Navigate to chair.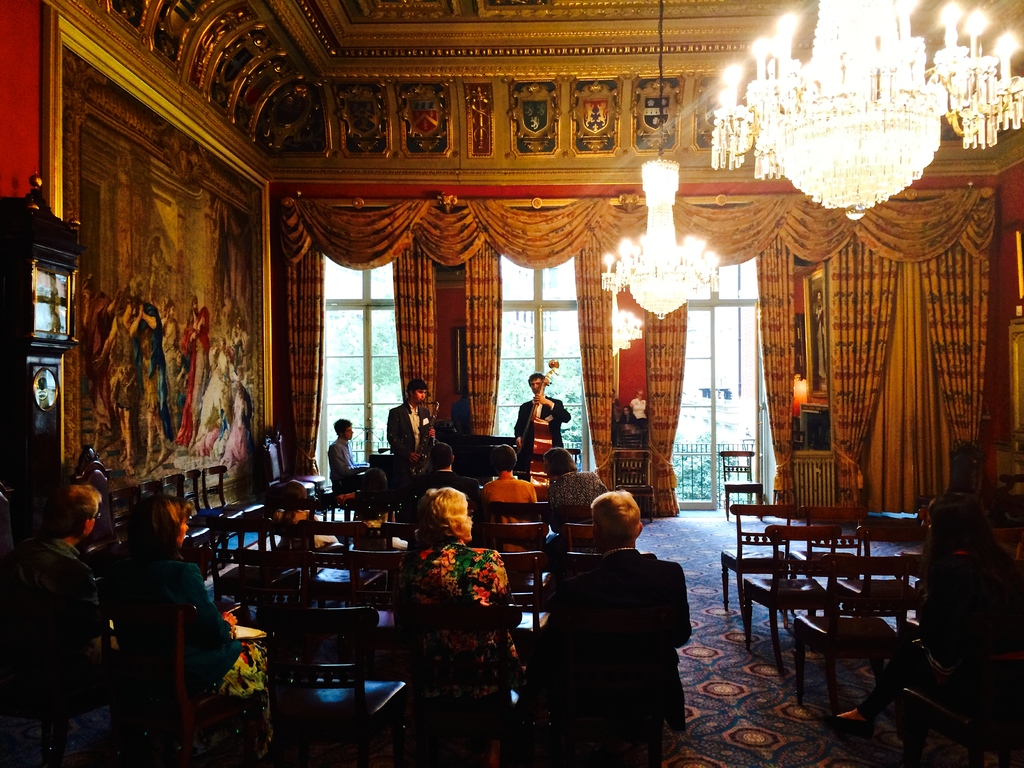
Navigation target: 477,500,546,517.
